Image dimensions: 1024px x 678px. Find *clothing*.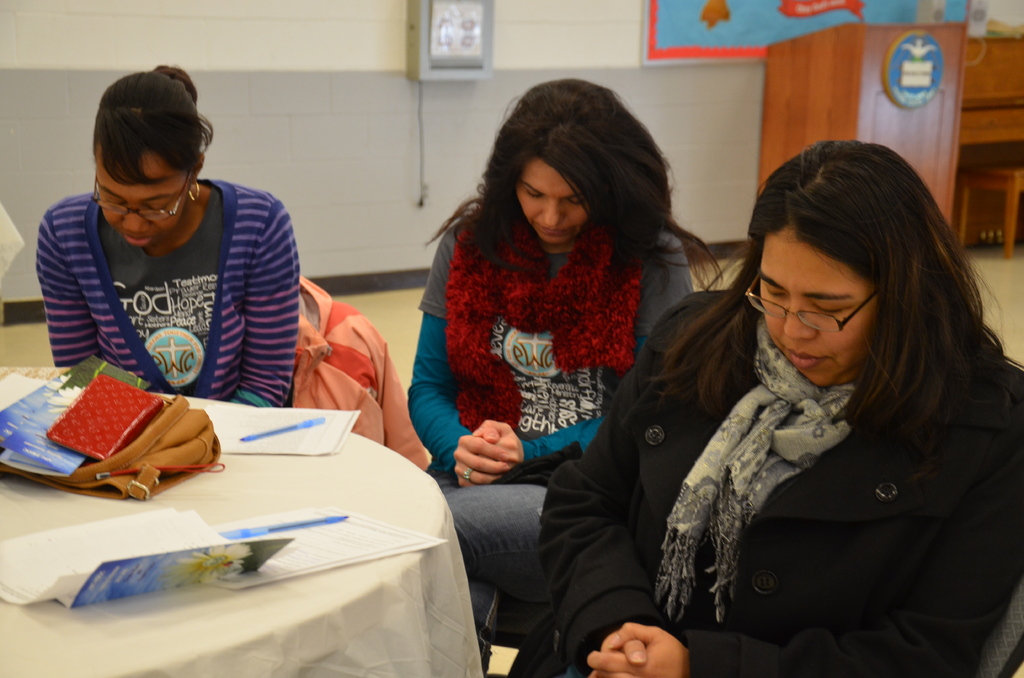
{"x1": 405, "y1": 205, "x2": 703, "y2": 607}.
